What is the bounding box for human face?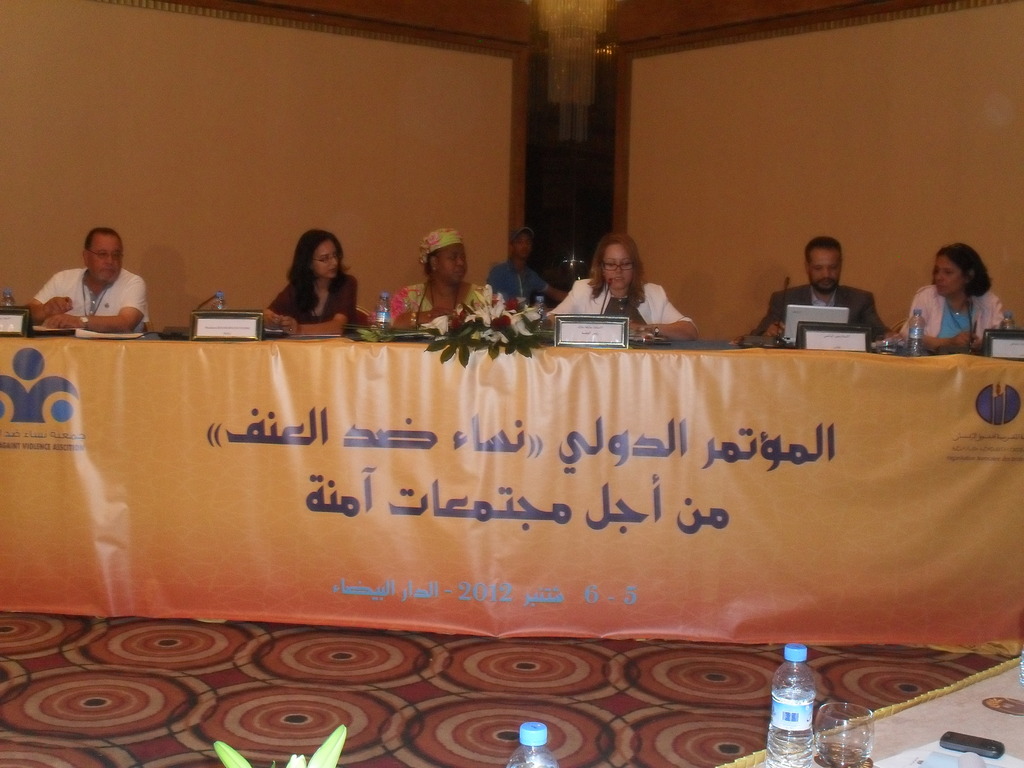
808, 248, 841, 289.
